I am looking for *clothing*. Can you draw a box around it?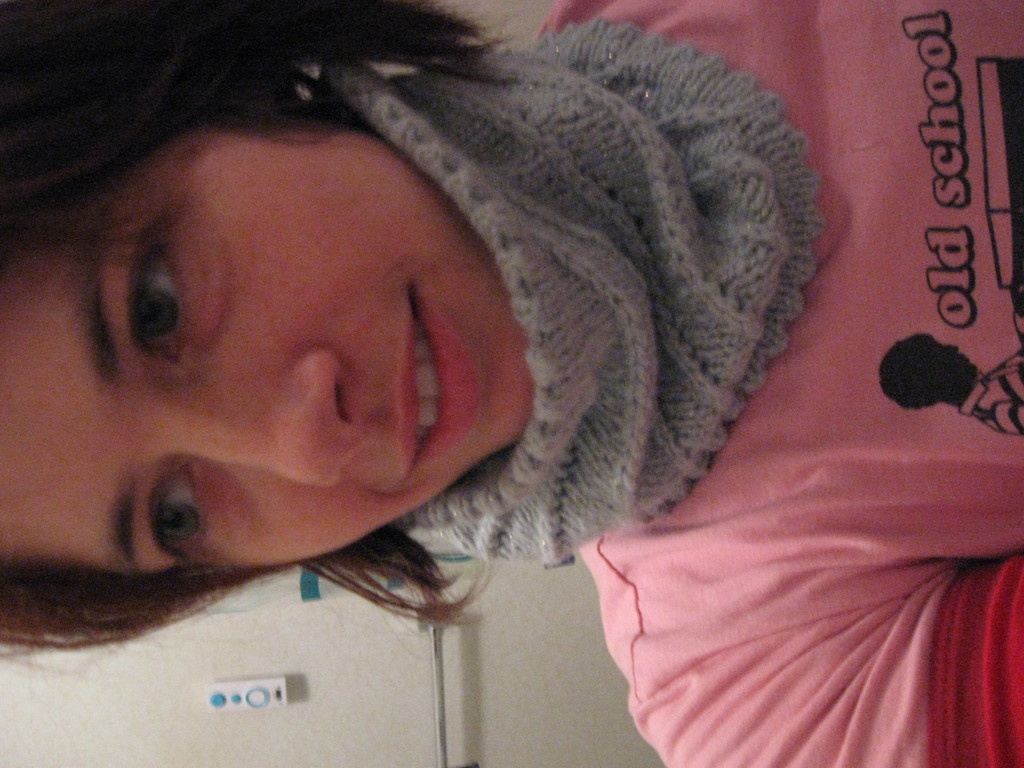
Sure, the bounding box is l=542, t=0, r=1023, b=767.
